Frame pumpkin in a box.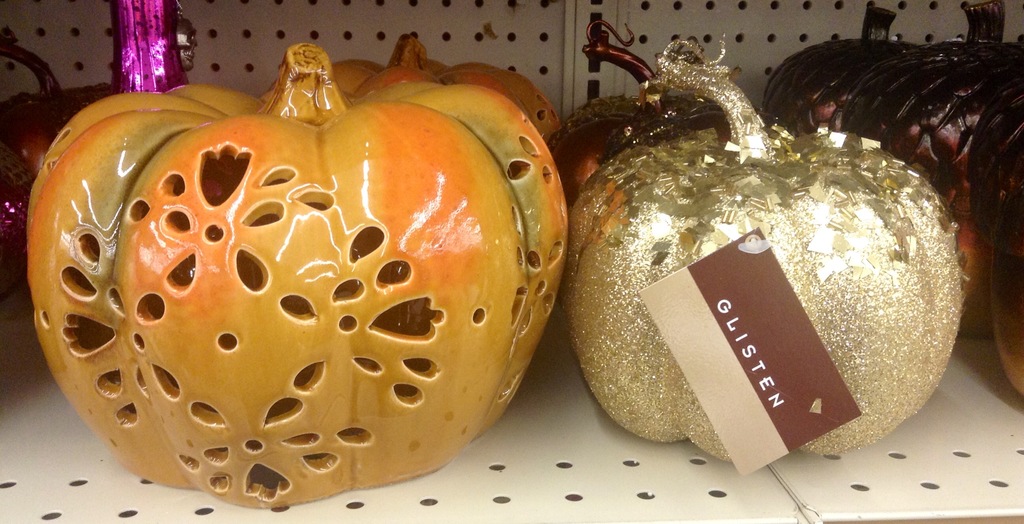
locate(762, 5, 920, 134).
